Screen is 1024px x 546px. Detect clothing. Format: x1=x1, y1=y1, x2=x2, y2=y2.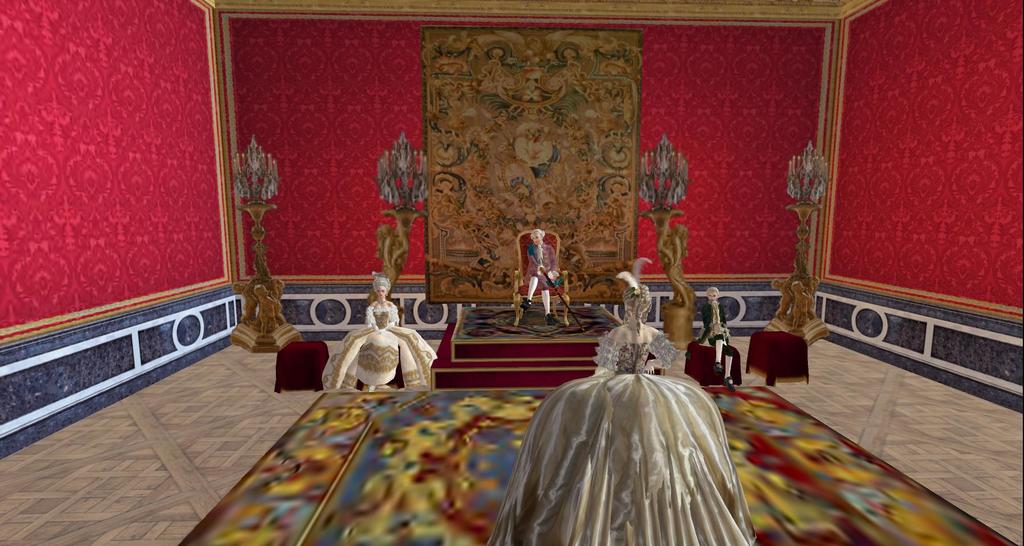
x1=521, y1=240, x2=560, y2=314.
